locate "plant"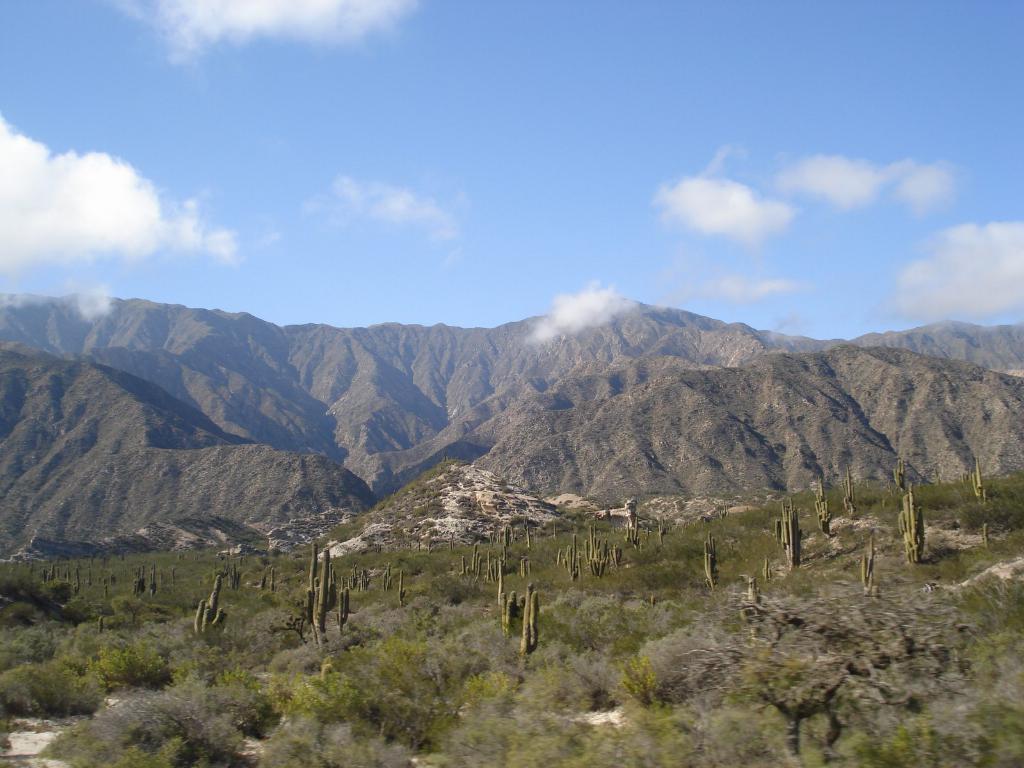
box=[337, 585, 351, 641]
